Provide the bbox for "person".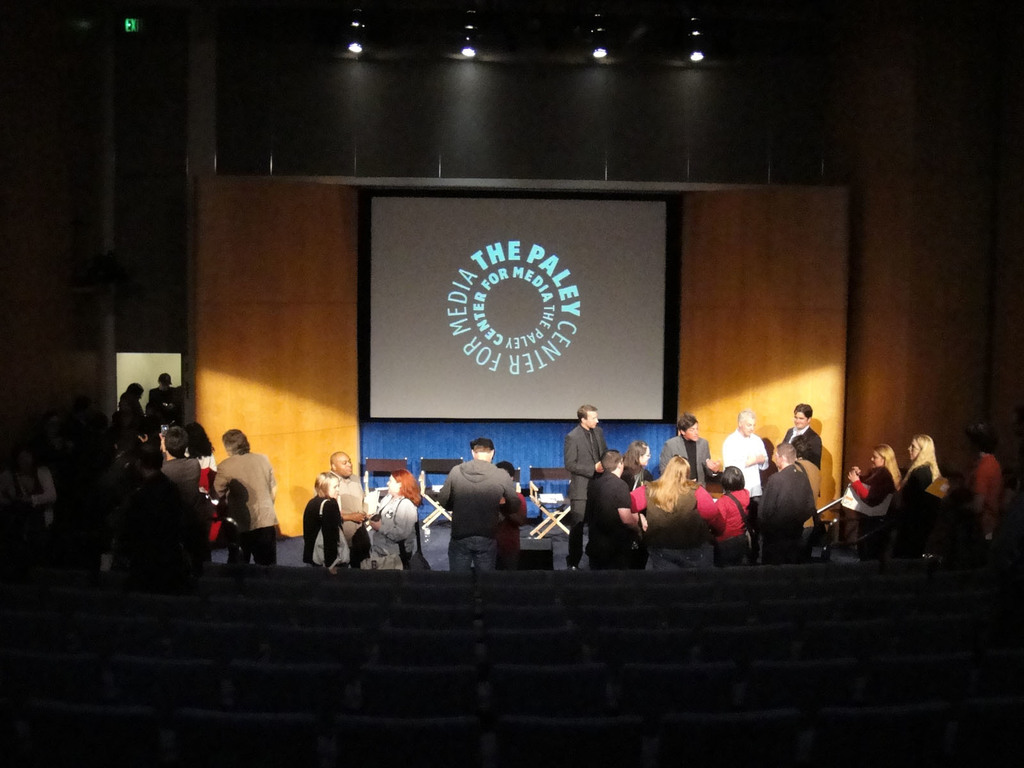
pyautogui.locateOnScreen(436, 437, 520, 573).
